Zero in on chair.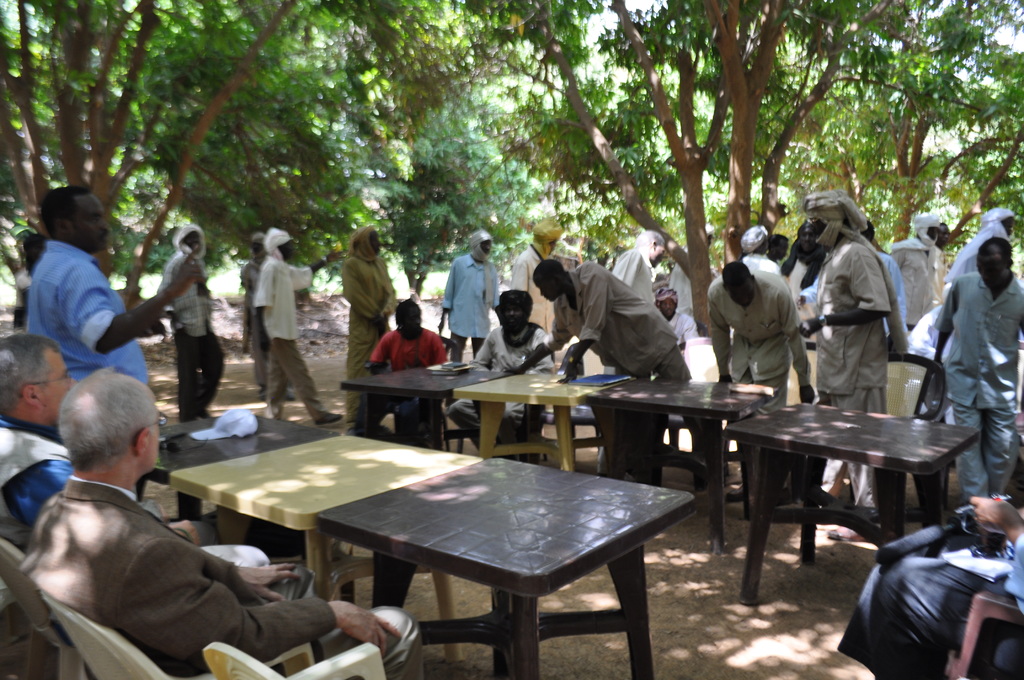
Zeroed in: 0:531:87:679.
